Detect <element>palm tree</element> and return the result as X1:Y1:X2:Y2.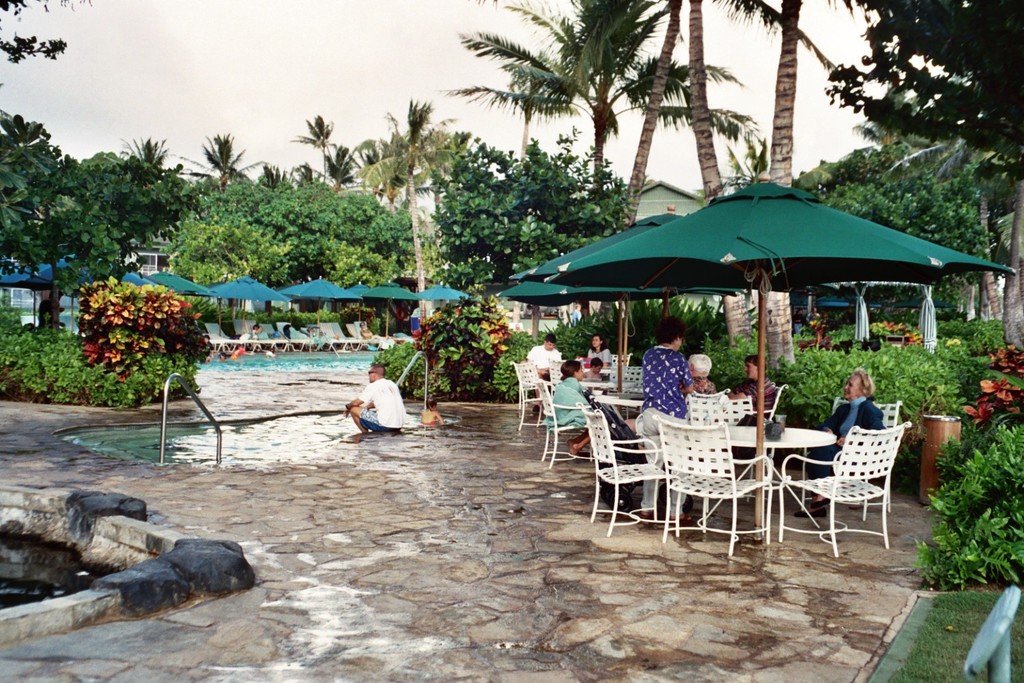
615:56:708:206.
